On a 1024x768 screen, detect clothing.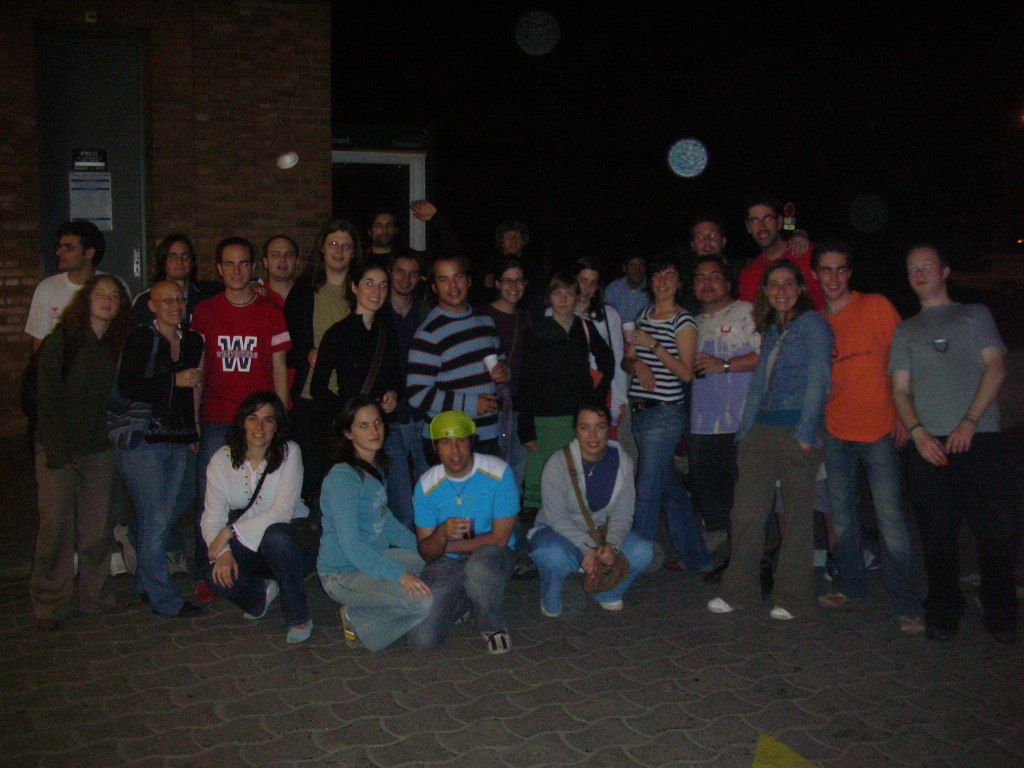
select_region(812, 287, 930, 620).
